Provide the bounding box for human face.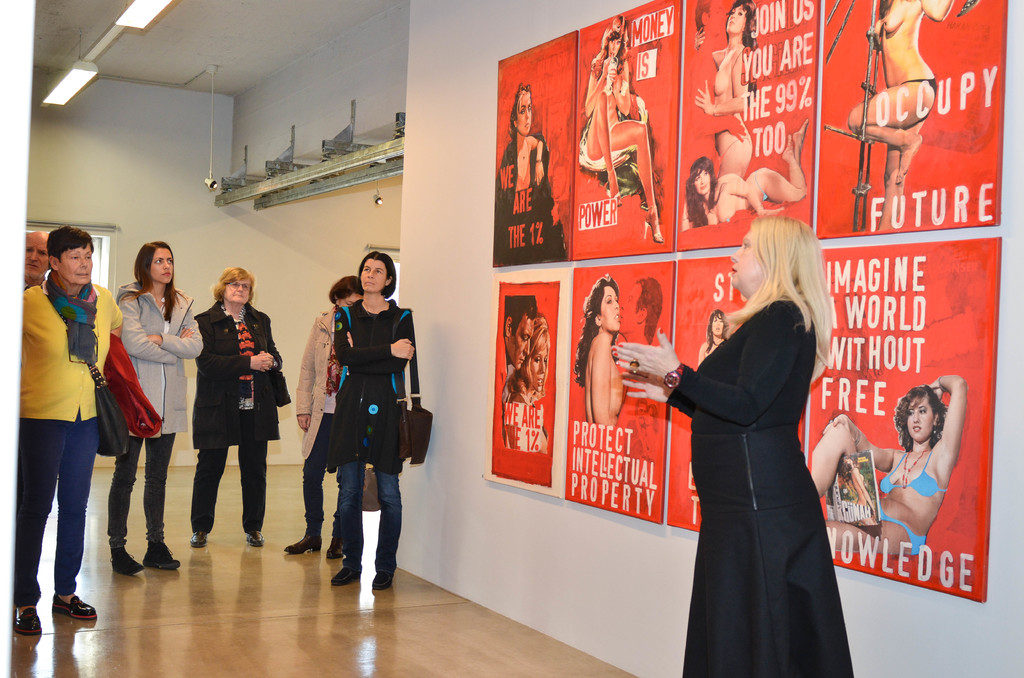
bbox=[508, 312, 530, 365].
